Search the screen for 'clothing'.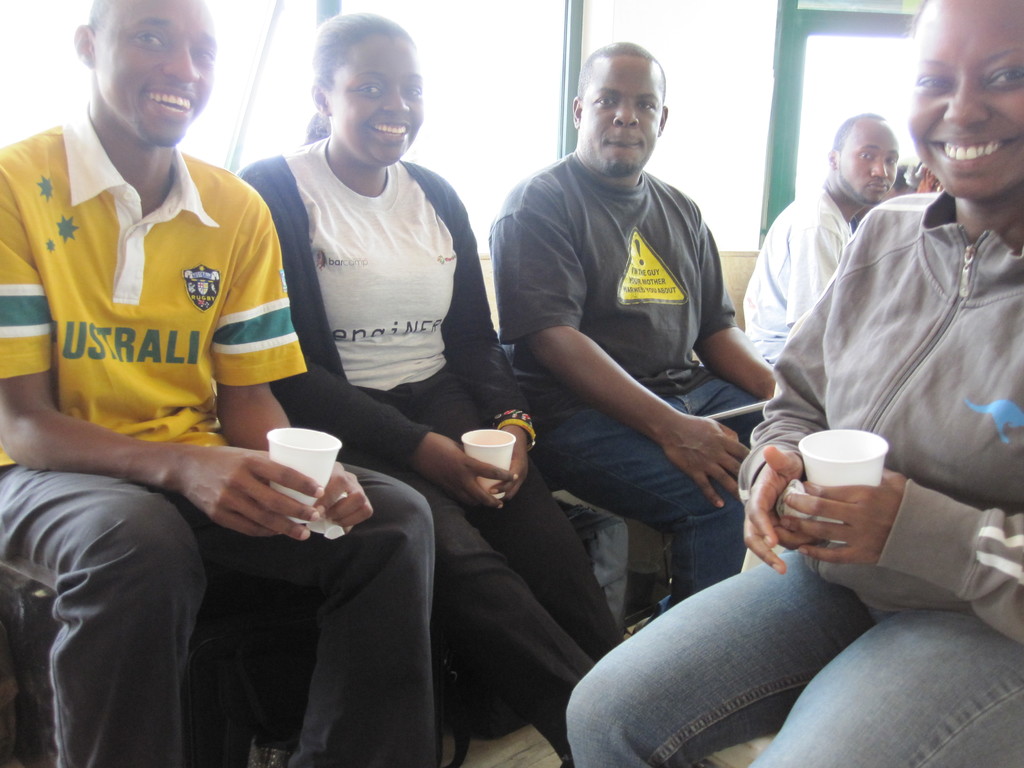
Found at box(742, 183, 870, 359).
